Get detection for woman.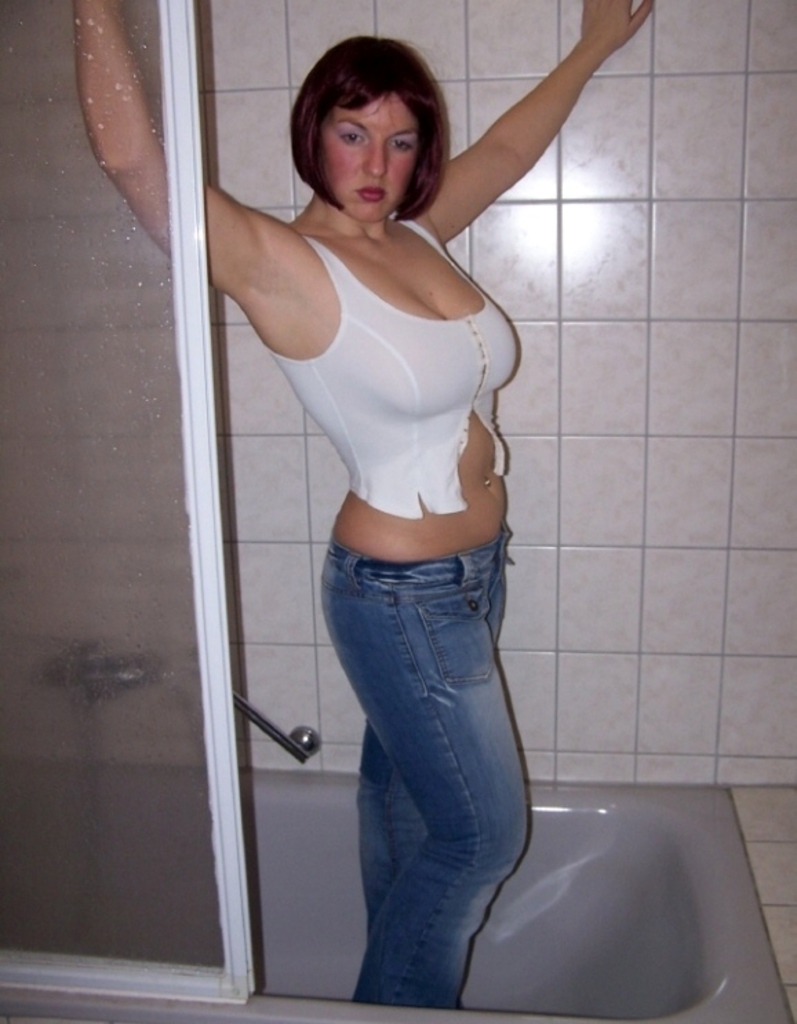
Detection: left=197, top=0, right=621, bottom=984.
